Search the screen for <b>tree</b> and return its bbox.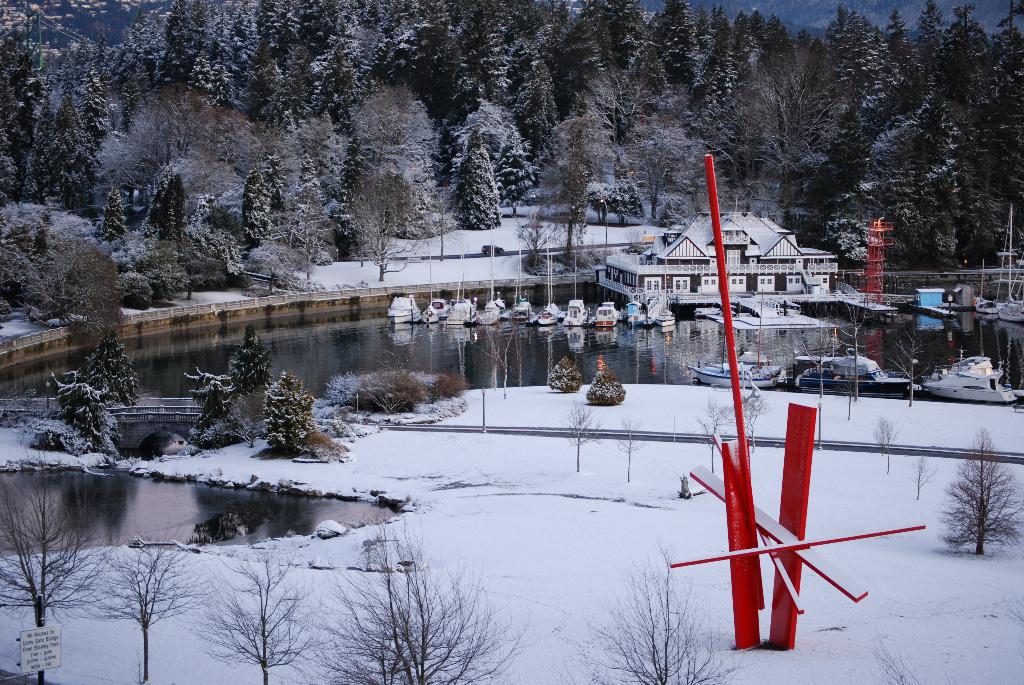
Found: box=[0, 195, 115, 326].
